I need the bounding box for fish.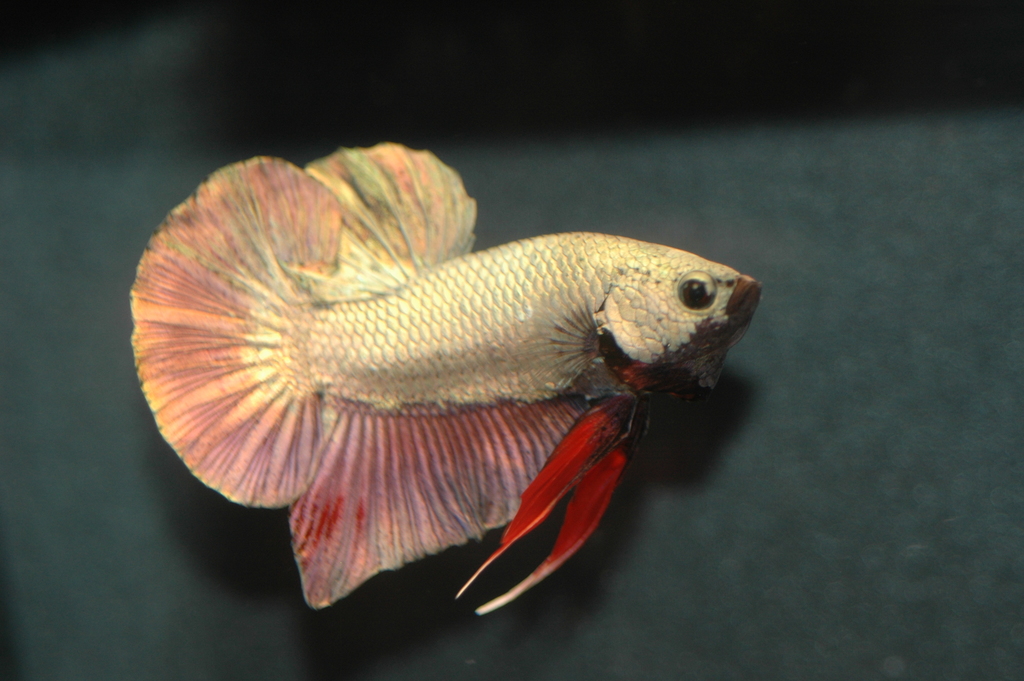
Here it is: bbox=[79, 129, 732, 628].
